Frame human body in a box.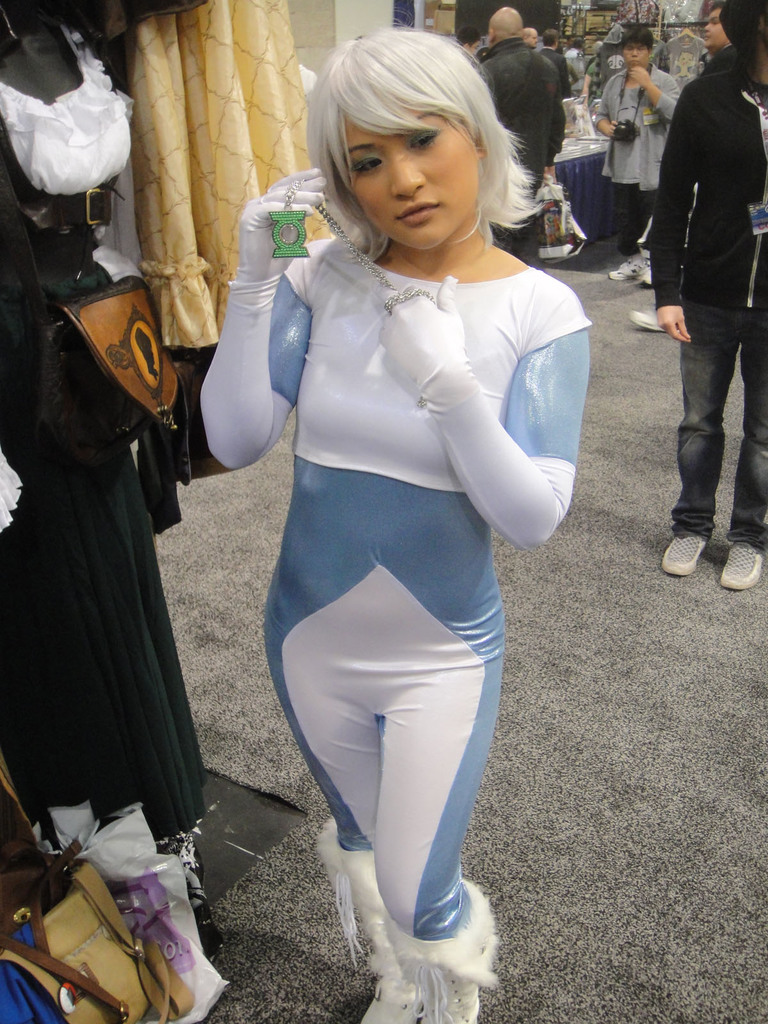
pyautogui.locateOnScreen(536, 42, 576, 99).
